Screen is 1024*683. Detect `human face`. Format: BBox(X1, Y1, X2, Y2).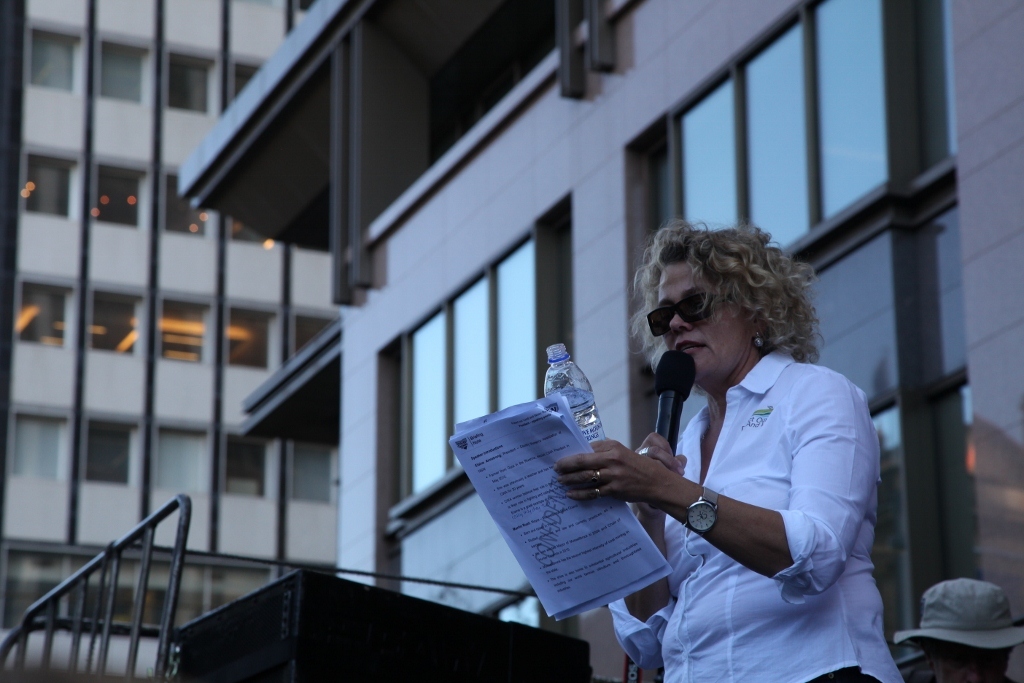
BBox(646, 266, 739, 388).
